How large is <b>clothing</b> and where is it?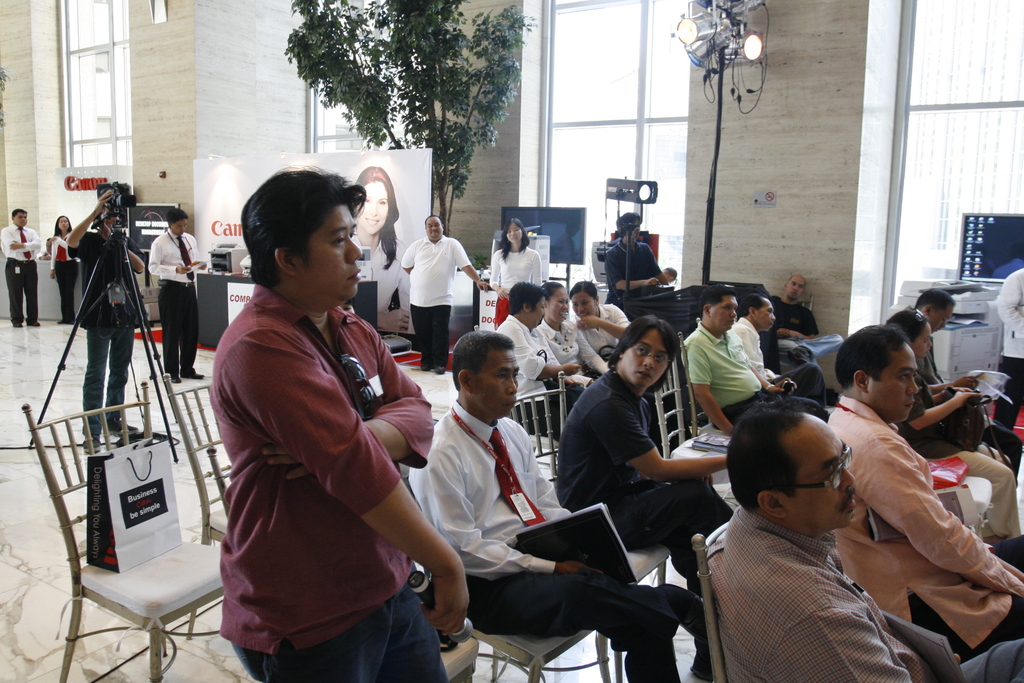
Bounding box: bbox=[547, 315, 600, 373].
